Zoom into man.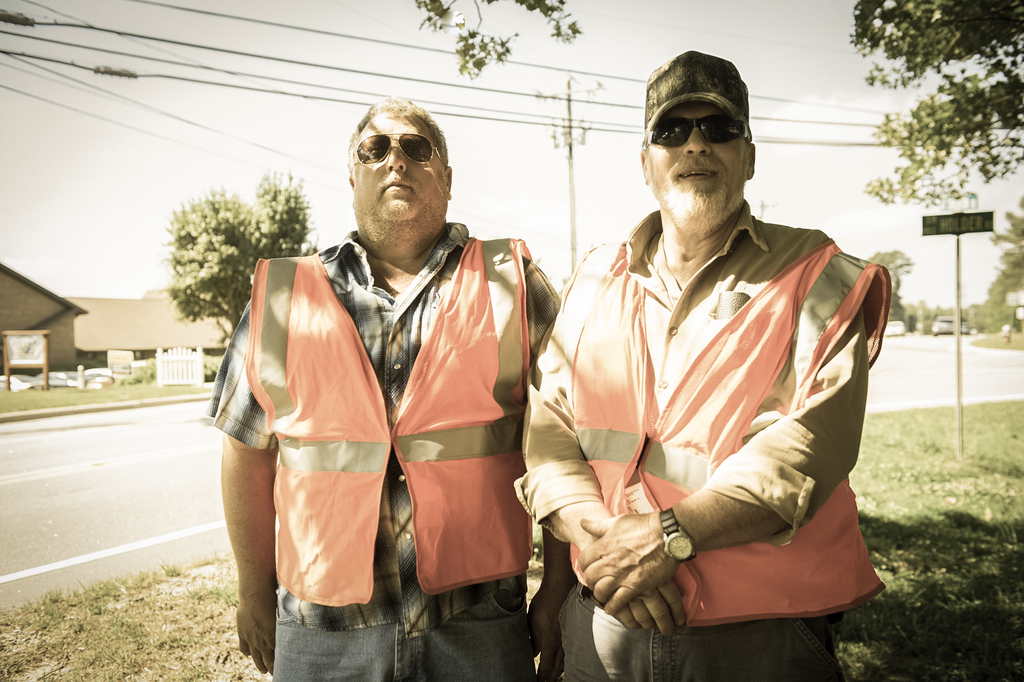
Zoom target: x1=205 y1=94 x2=560 y2=681.
